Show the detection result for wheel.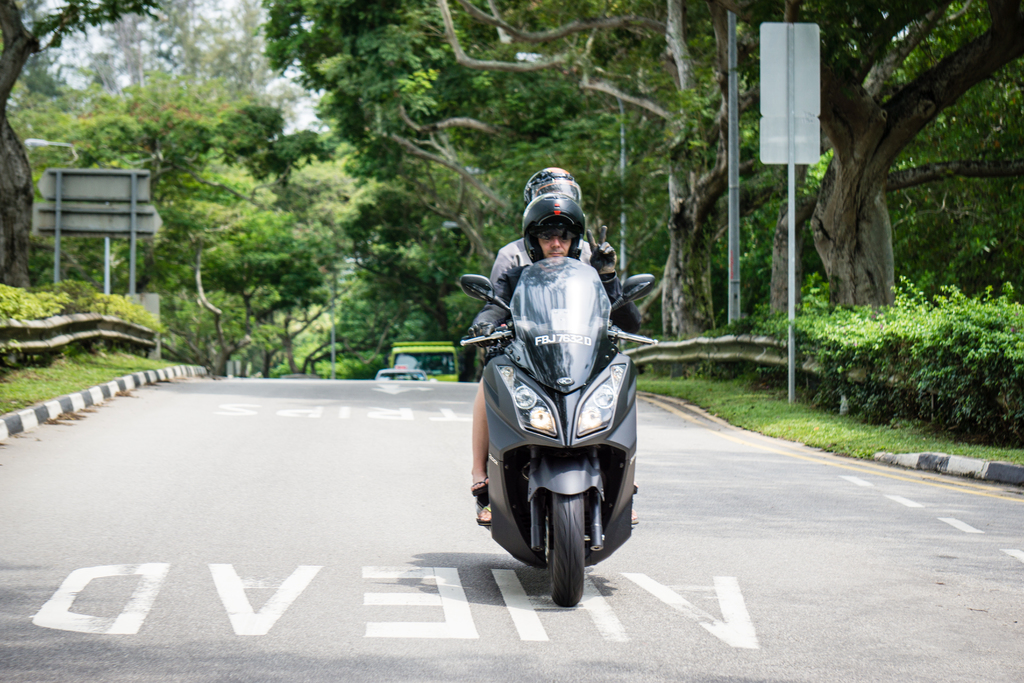
(left=531, top=490, right=591, bottom=613).
